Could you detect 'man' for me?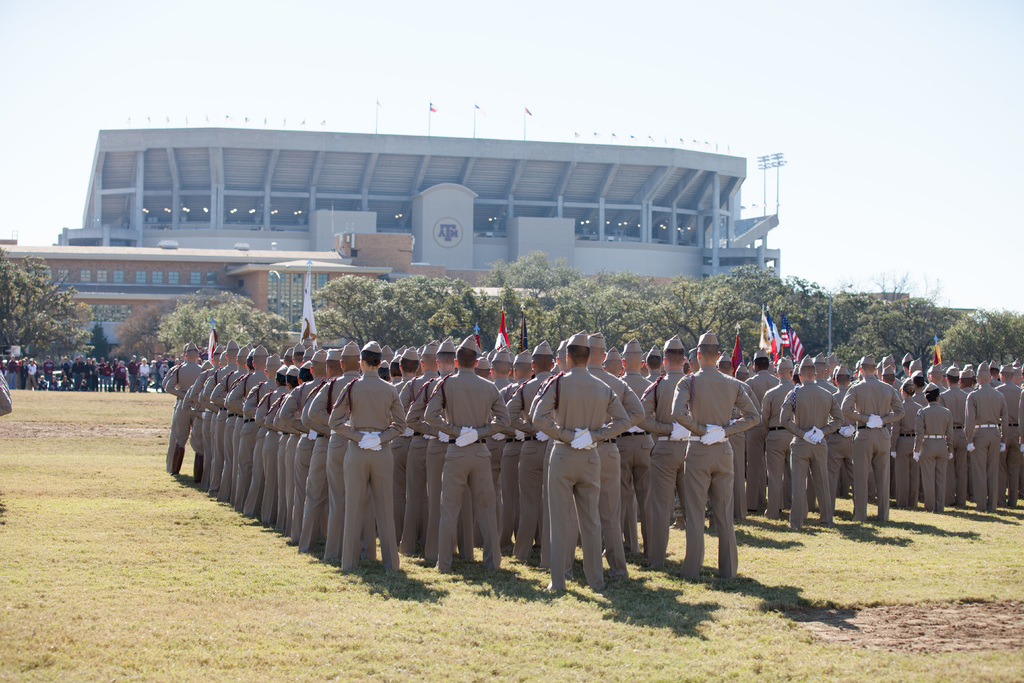
Detection result: 899, 353, 924, 375.
